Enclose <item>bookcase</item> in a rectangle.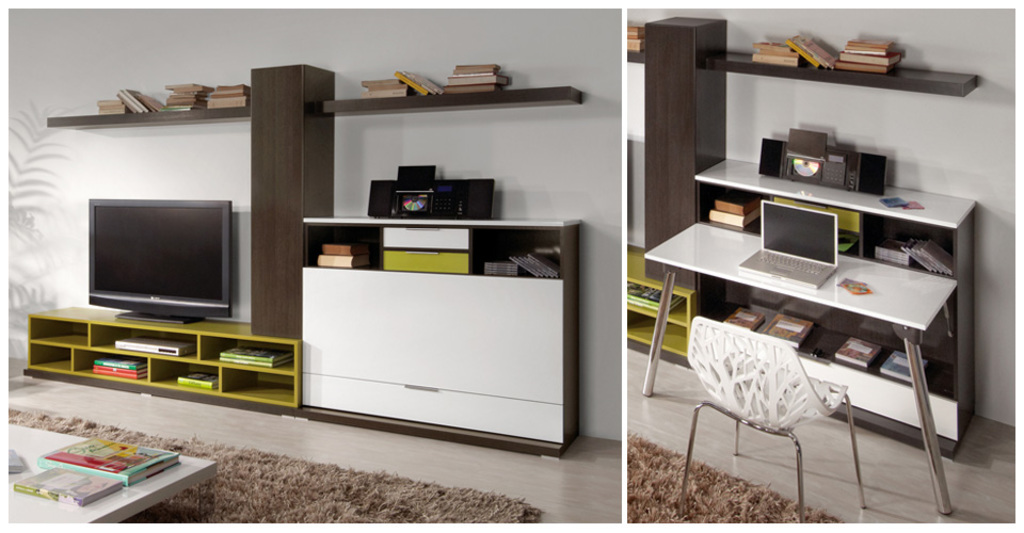
pyautogui.locateOnScreen(298, 224, 565, 282).
